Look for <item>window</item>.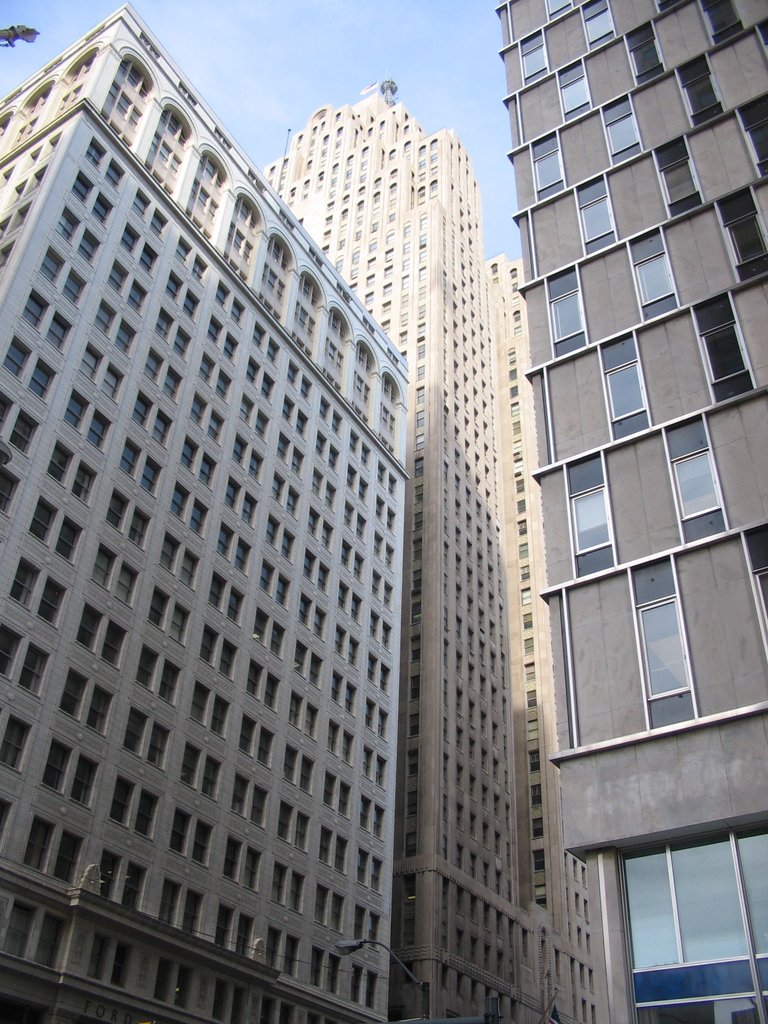
Found: box(86, 545, 120, 586).
